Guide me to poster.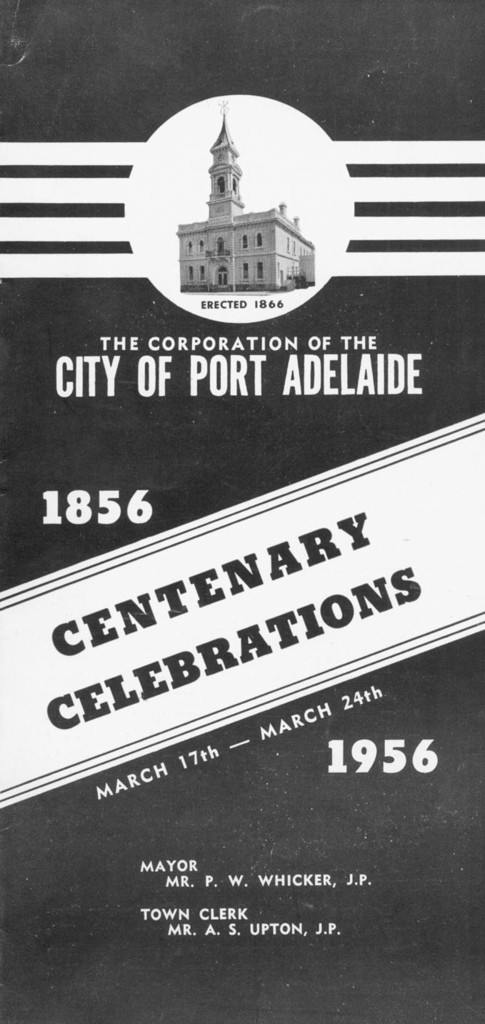
Guidance: x1=0 y1=0 x2=484 y2=1023.
